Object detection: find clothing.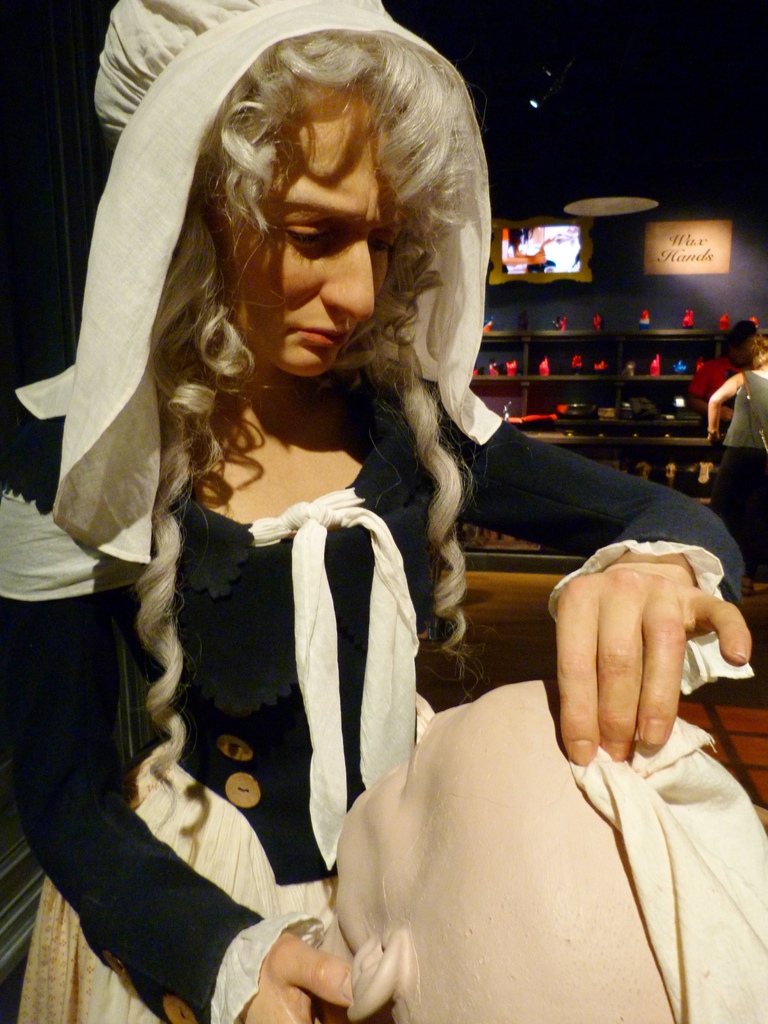
left=688, top=355, right=732, bottom=404.
